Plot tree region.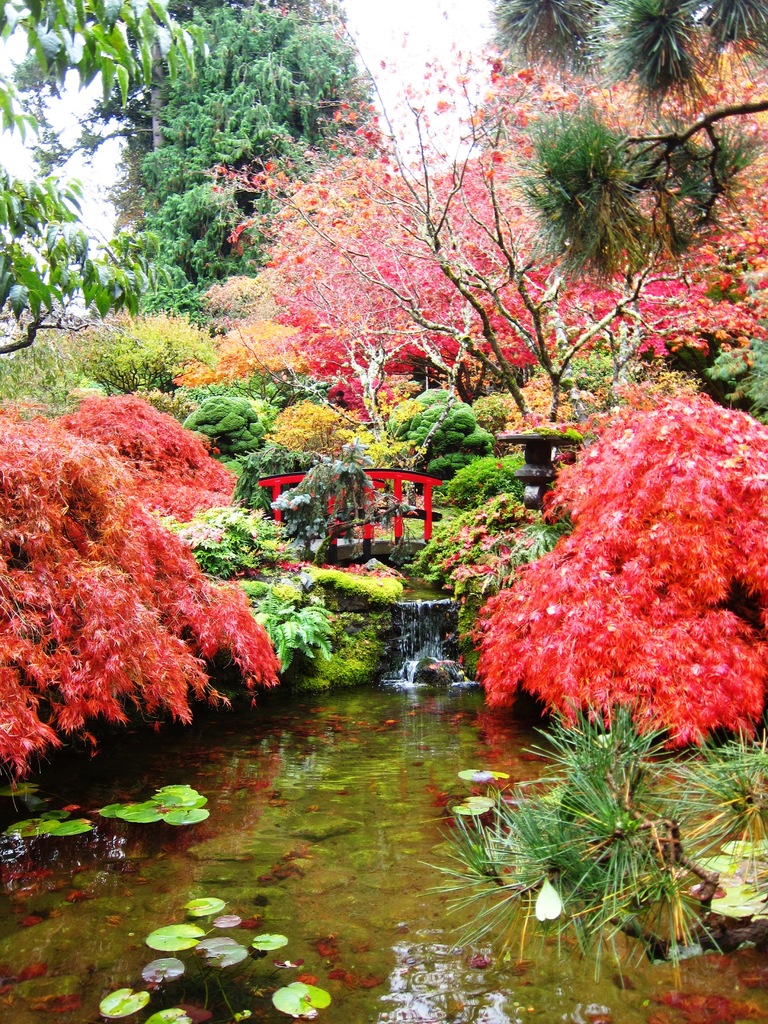
Plotted at x1=136 y1=0 x2=384 y2=311.
